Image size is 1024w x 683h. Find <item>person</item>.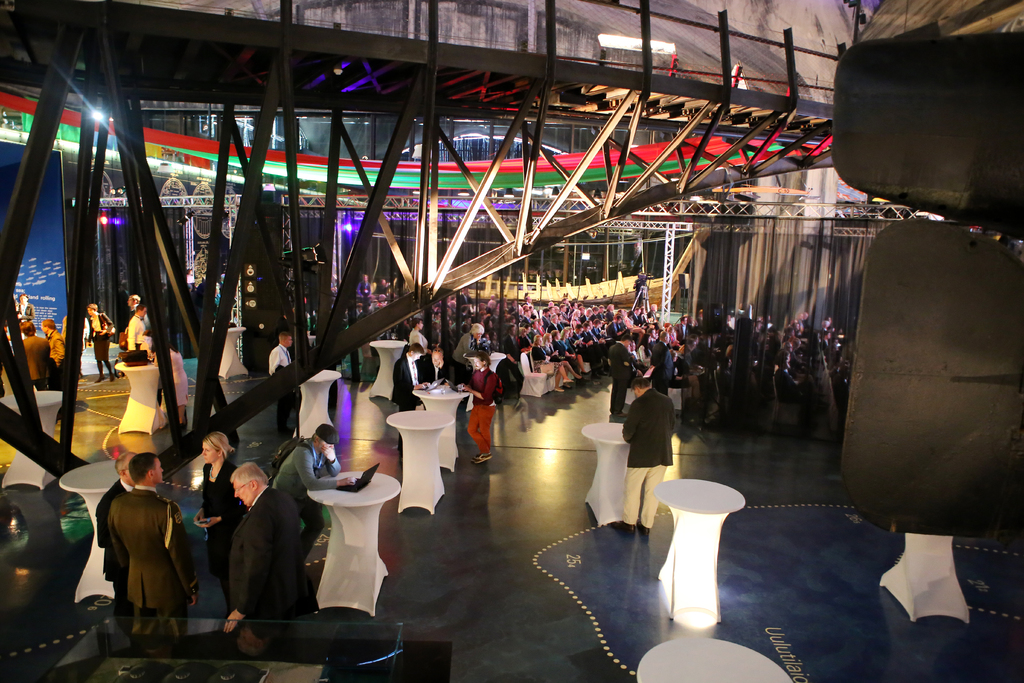
(38, 316, 67, 383).
